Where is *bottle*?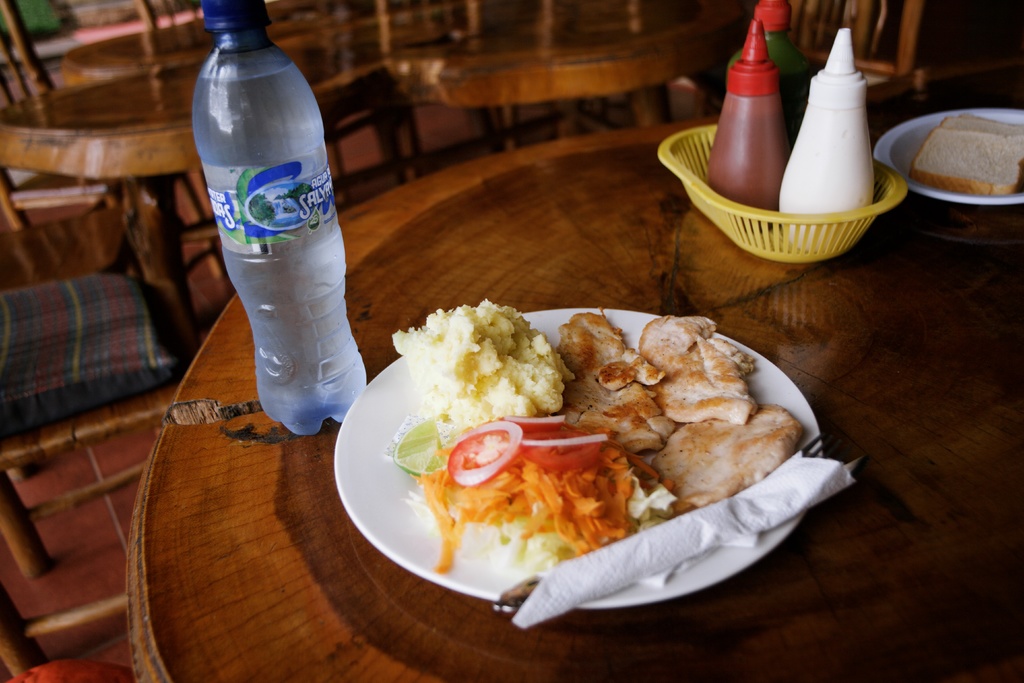
185/15/367/438.
